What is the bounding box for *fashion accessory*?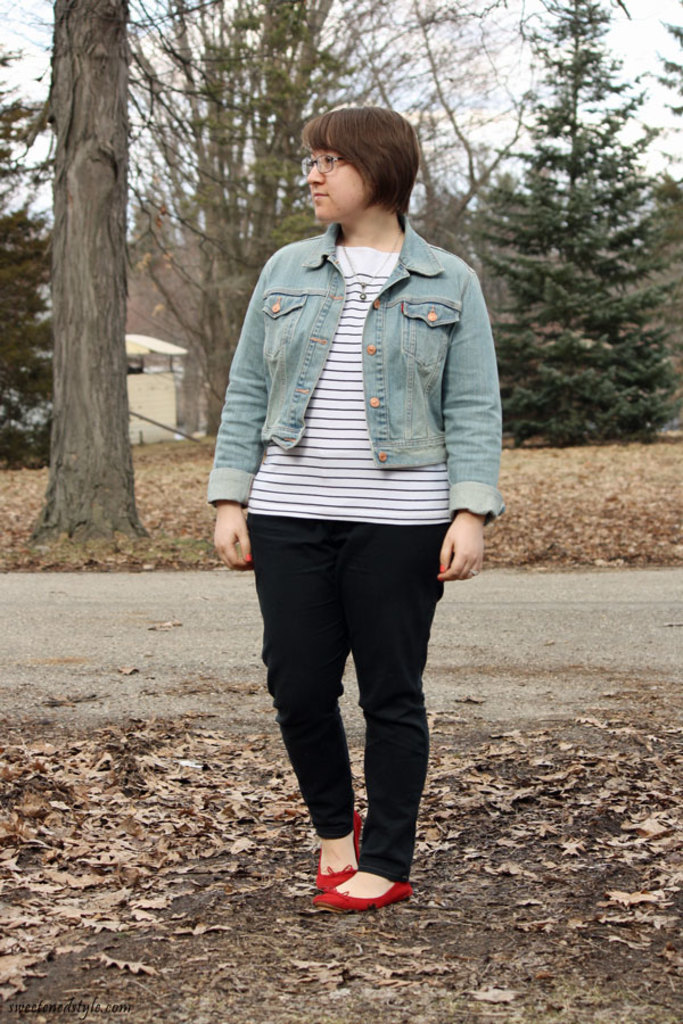
bbox=(311, 868, 411, 914).
